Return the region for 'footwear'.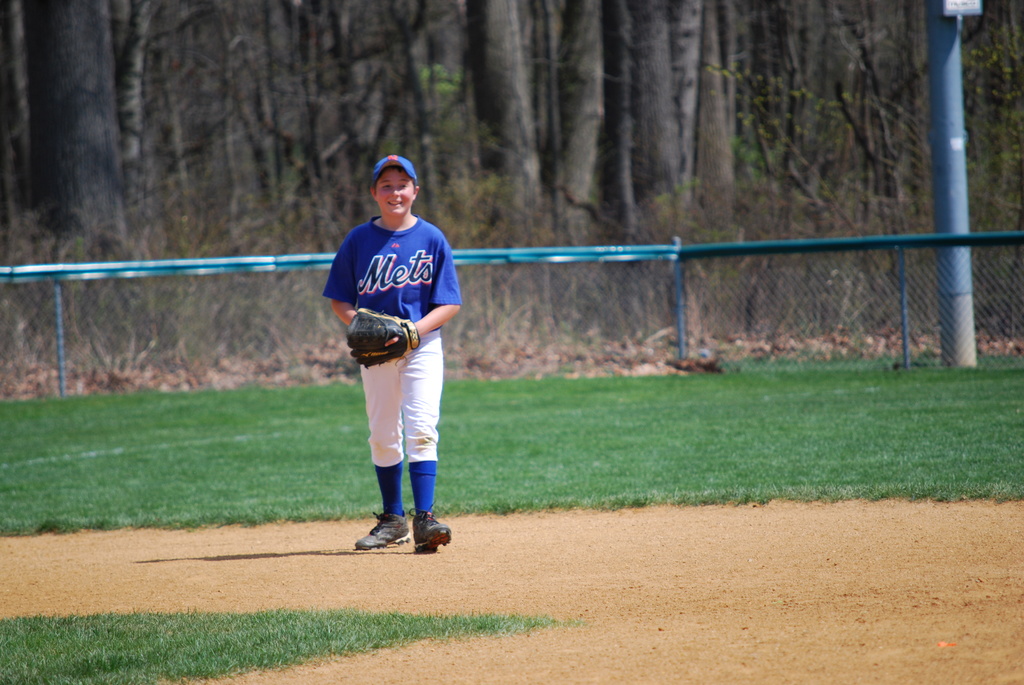
x1=351 y1=507 x2=435 y2=558.
